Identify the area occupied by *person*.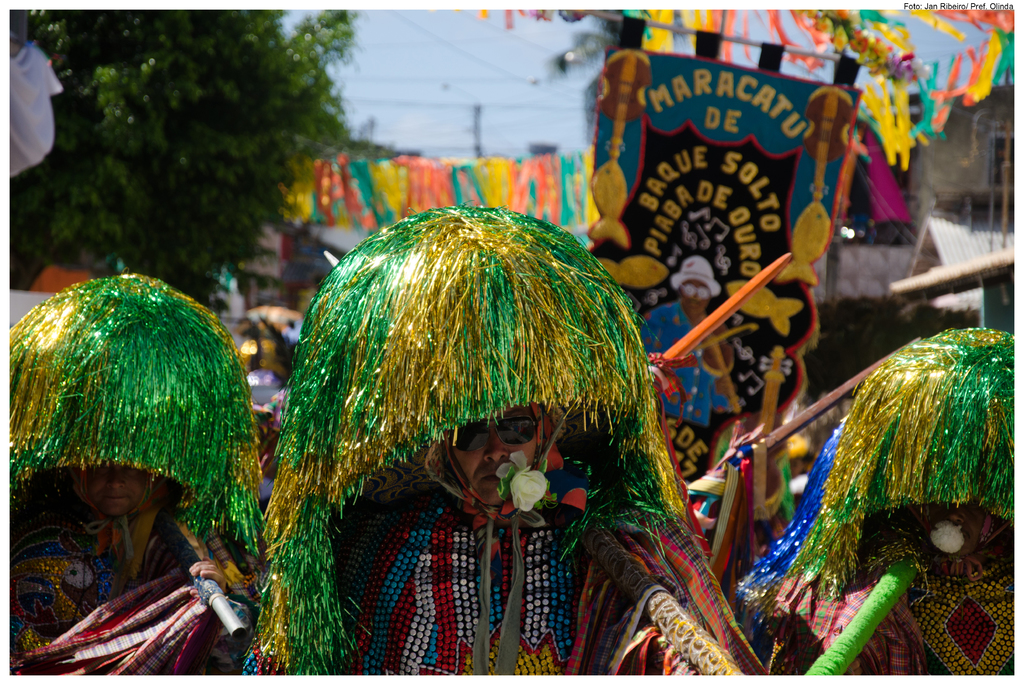
Area: region(733, 327, 1023, 678).
